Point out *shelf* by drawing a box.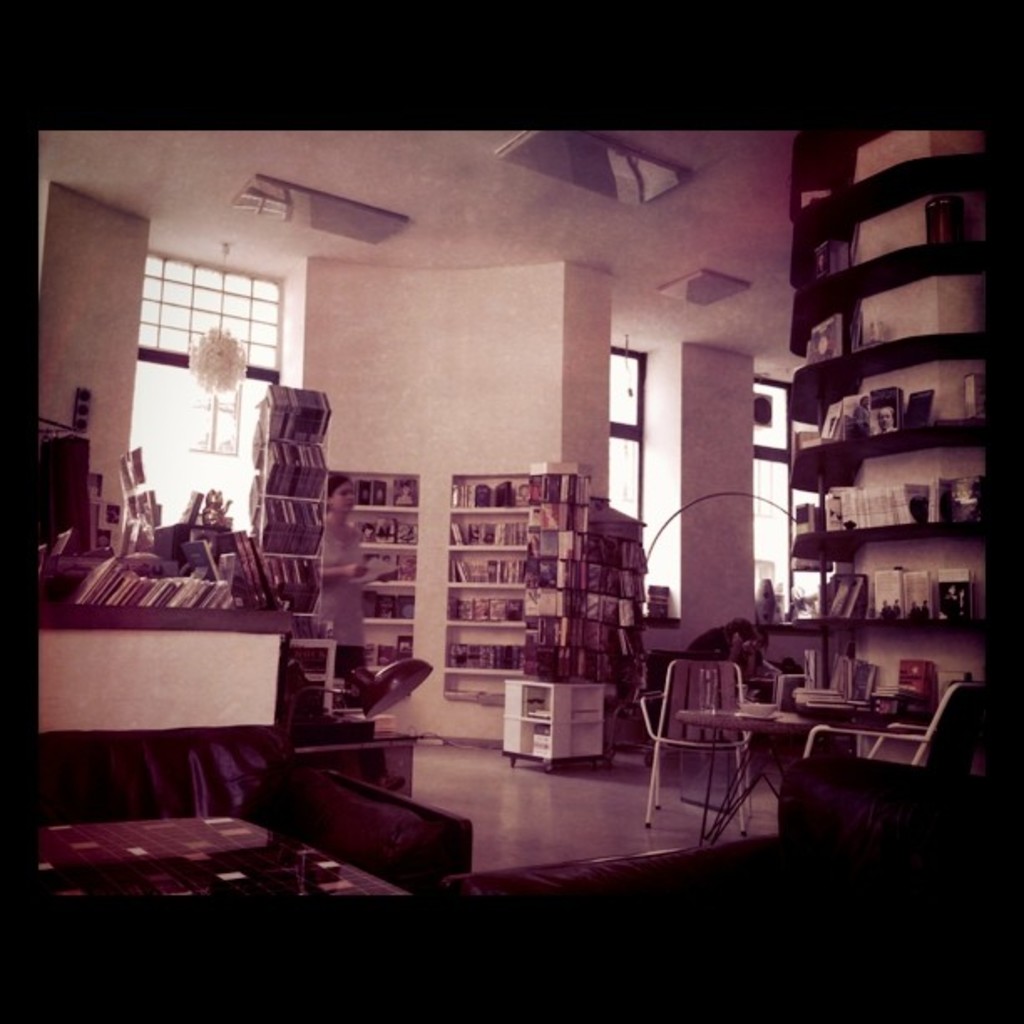
left=783, top=437, right=999, bottom=549.
